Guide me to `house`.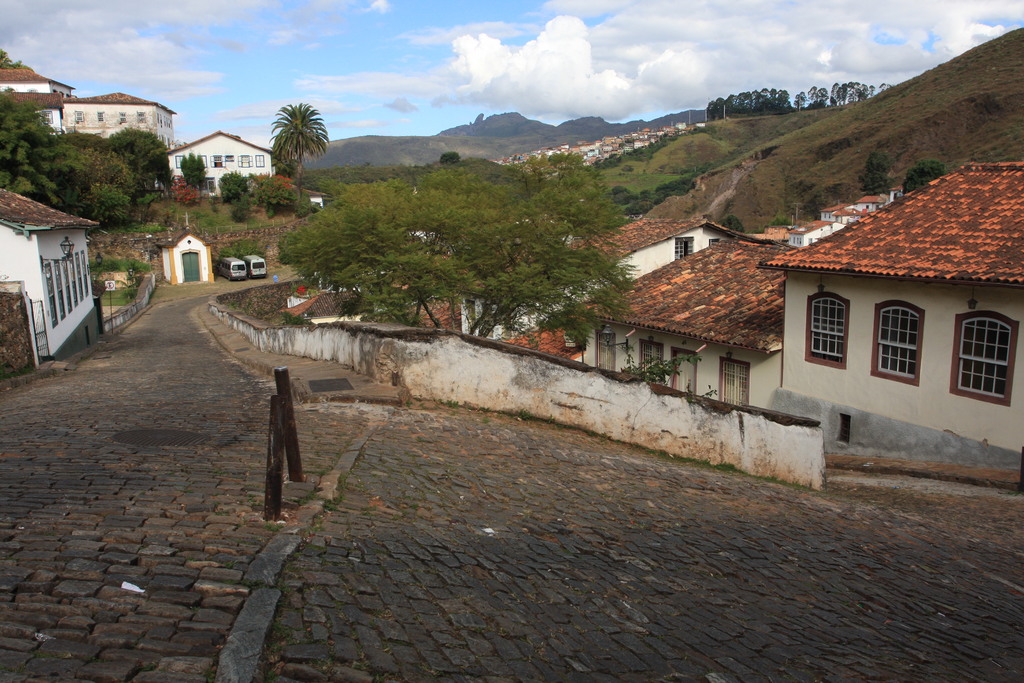
Guidance: locate(754, 159, 1023, 471).
